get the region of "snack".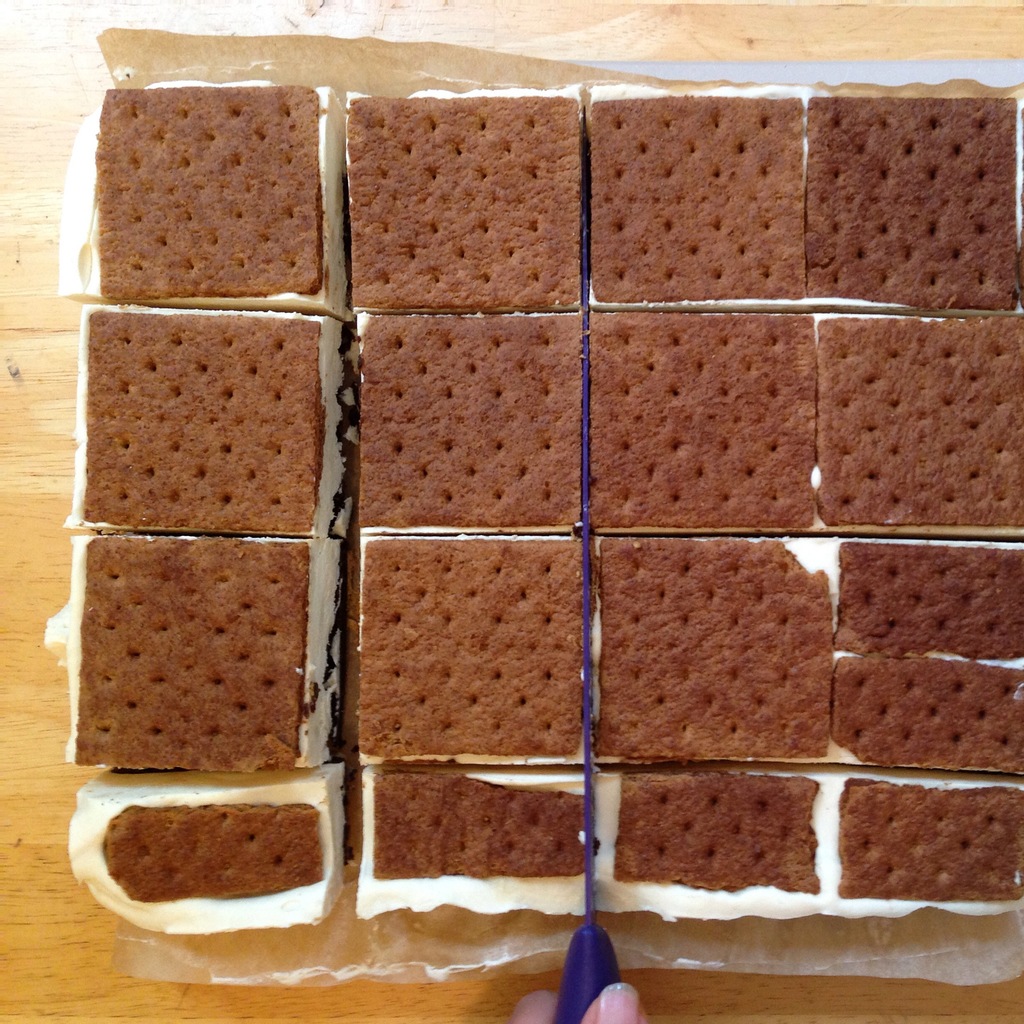
select_region(571, 540, 838, 762).
